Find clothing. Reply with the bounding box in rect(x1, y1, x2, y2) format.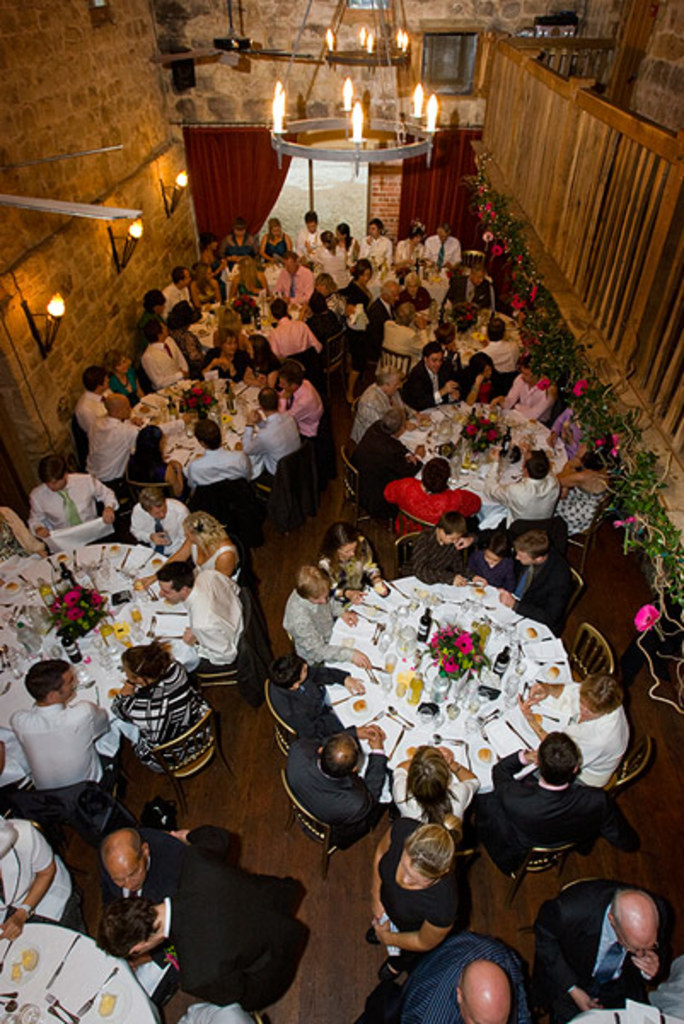
rect(334, 239, 356, 270).
